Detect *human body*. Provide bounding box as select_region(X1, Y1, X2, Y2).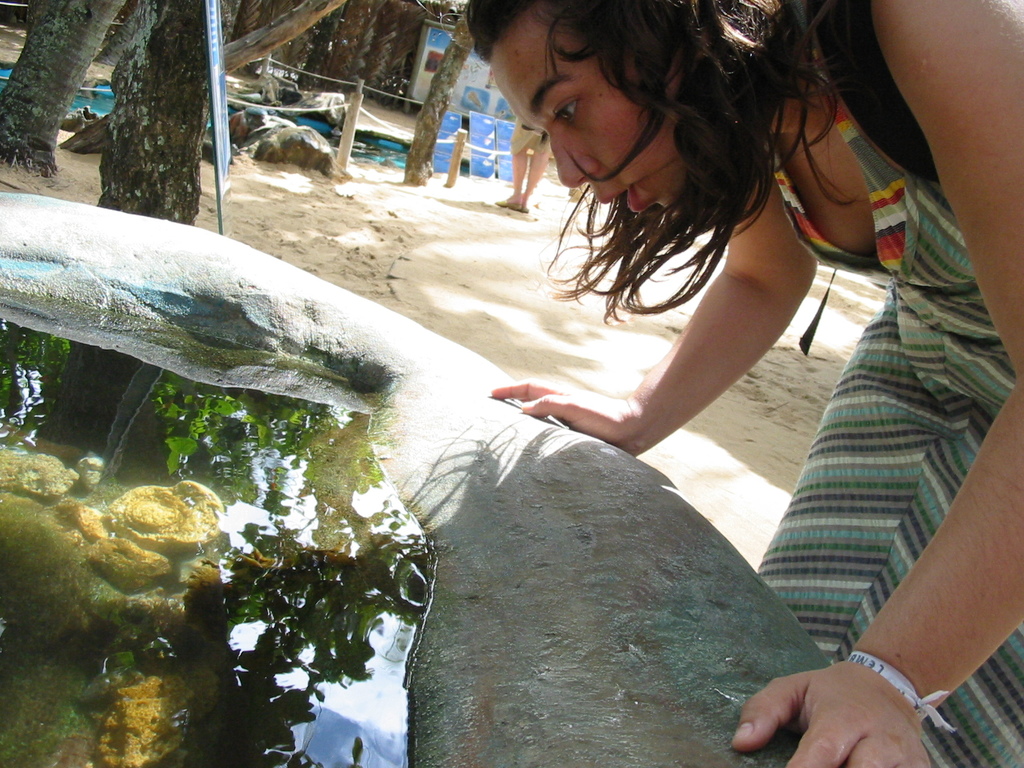
select_region(486, 1, 1023, 767).
